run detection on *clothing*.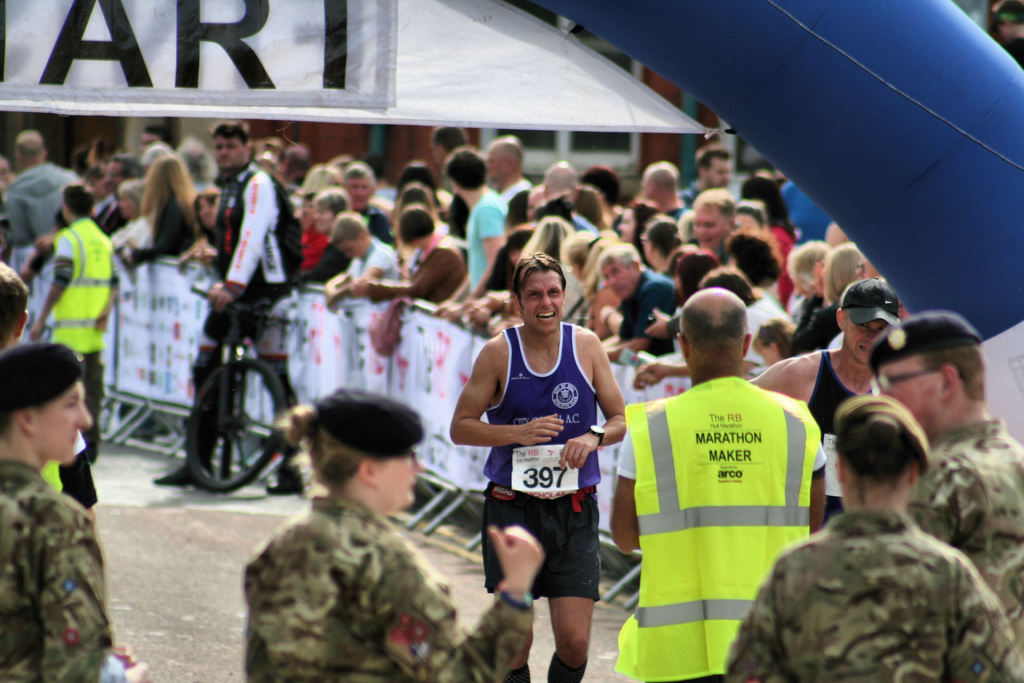
Result: crop(126, 193, 200, 264).
